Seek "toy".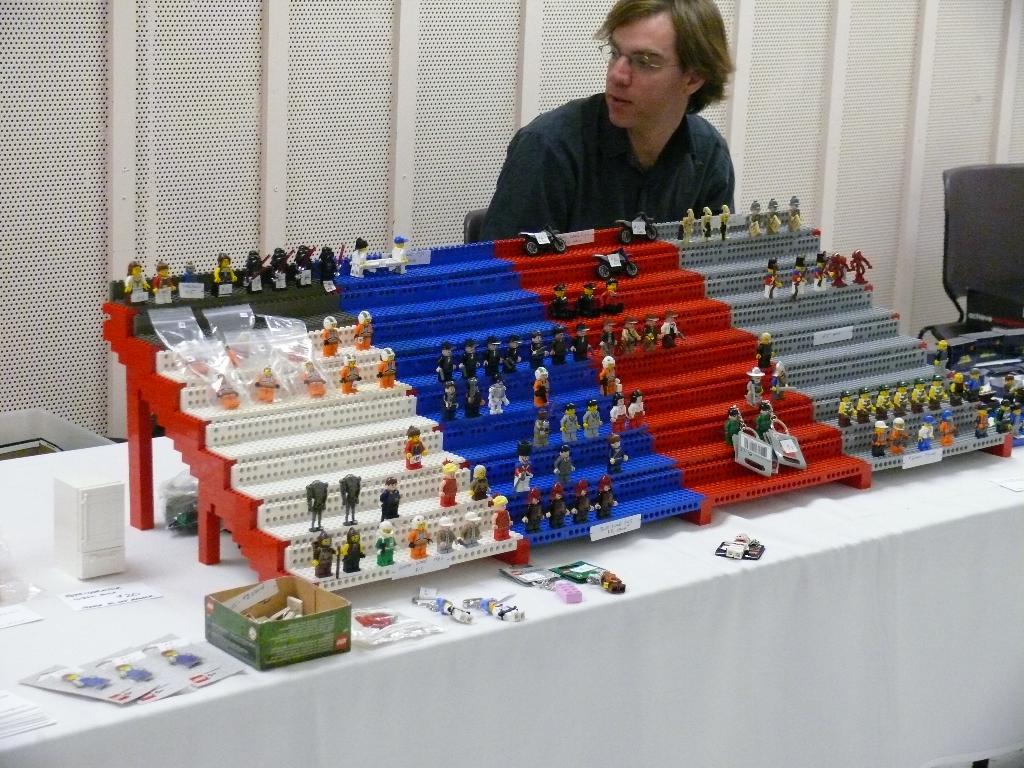
<box>752,399,778,438</box>.
